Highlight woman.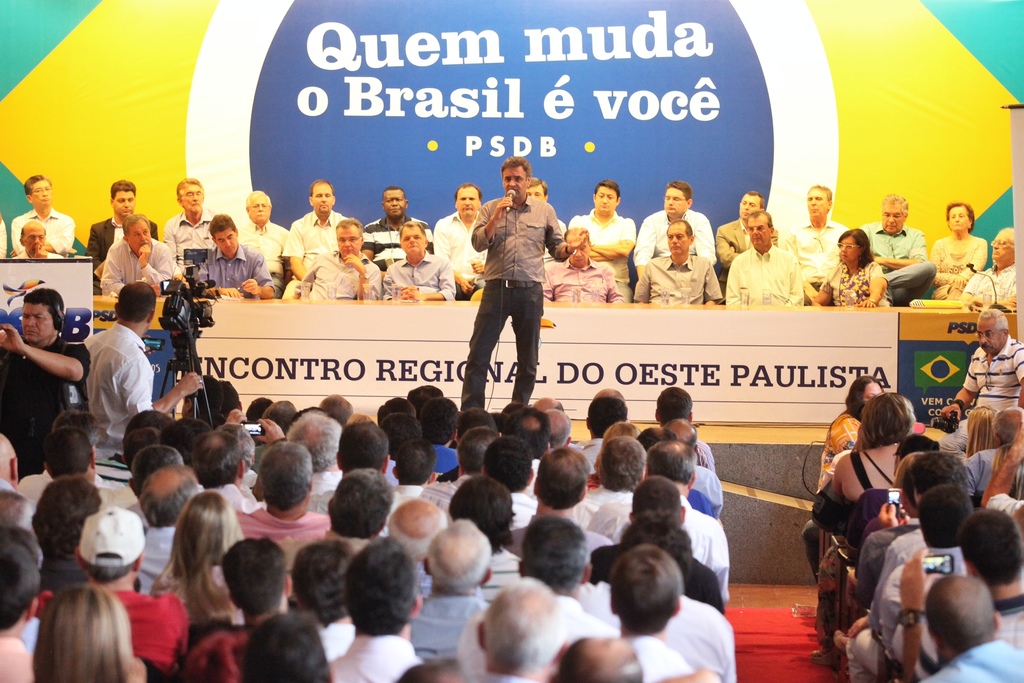
Highlighted region: (924,200,988,299).
